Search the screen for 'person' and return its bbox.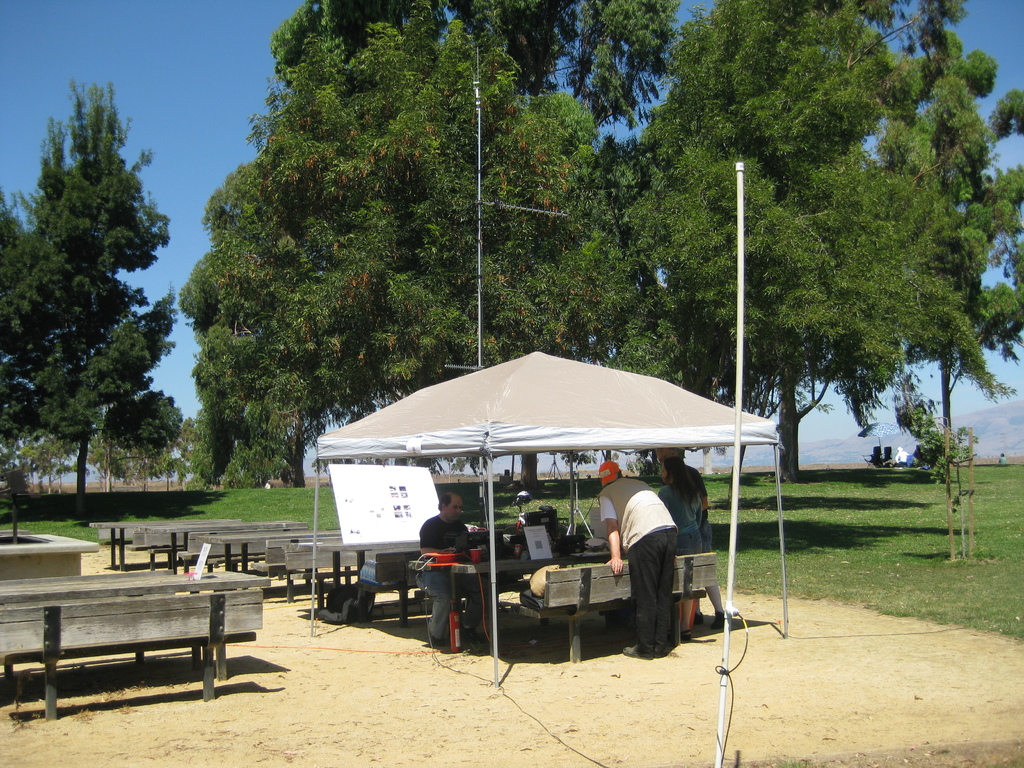
Found: 656,446,726,634.
